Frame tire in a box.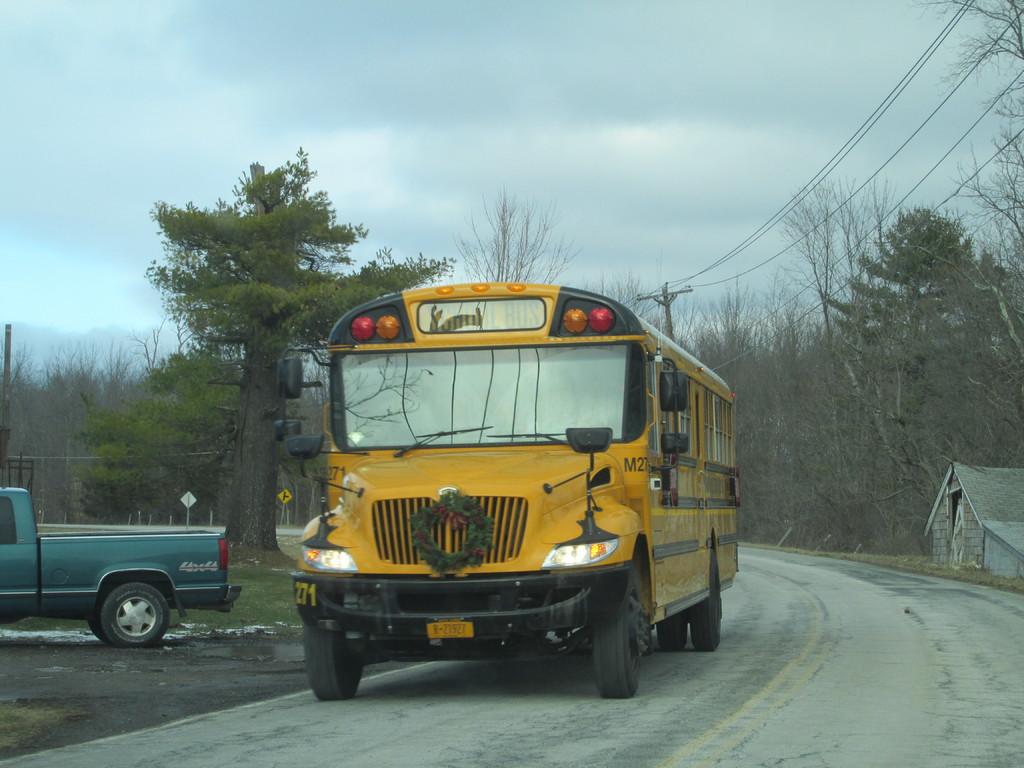
box(658, 611, 687, 650).
